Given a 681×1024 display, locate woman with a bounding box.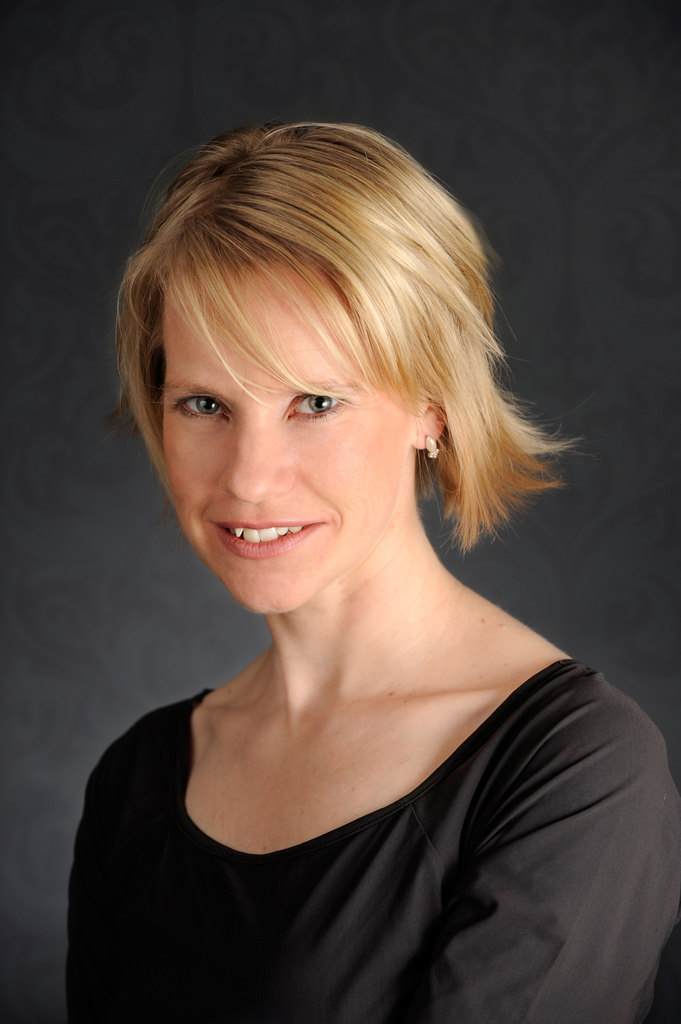
Located: <box>39,120,680,1001</box>.
